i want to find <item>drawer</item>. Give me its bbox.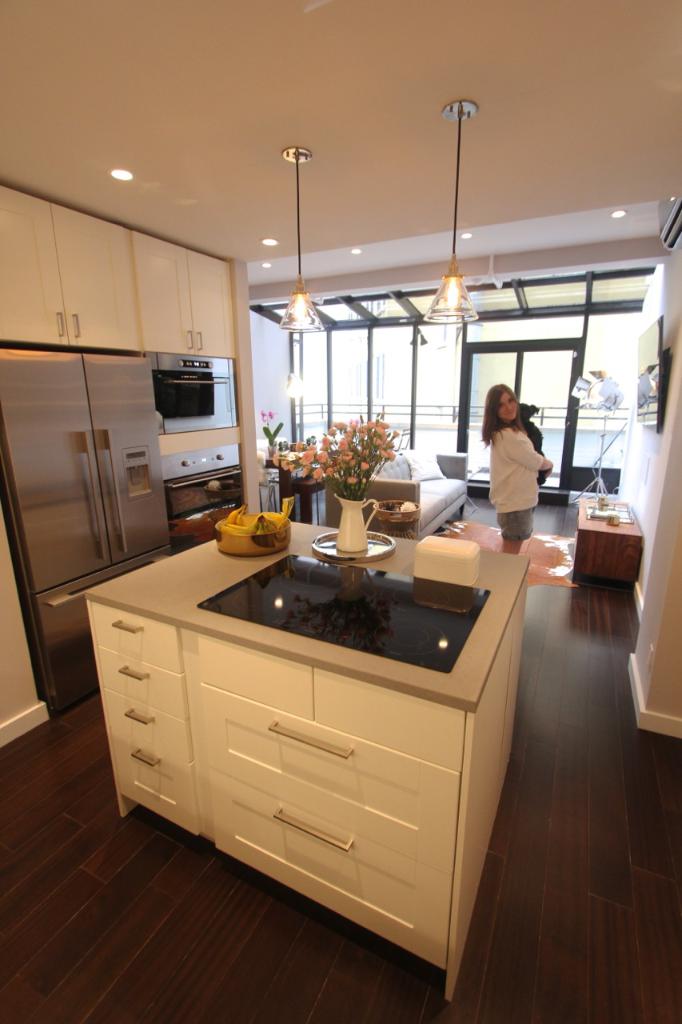
box(197, 684, 460, 874).
